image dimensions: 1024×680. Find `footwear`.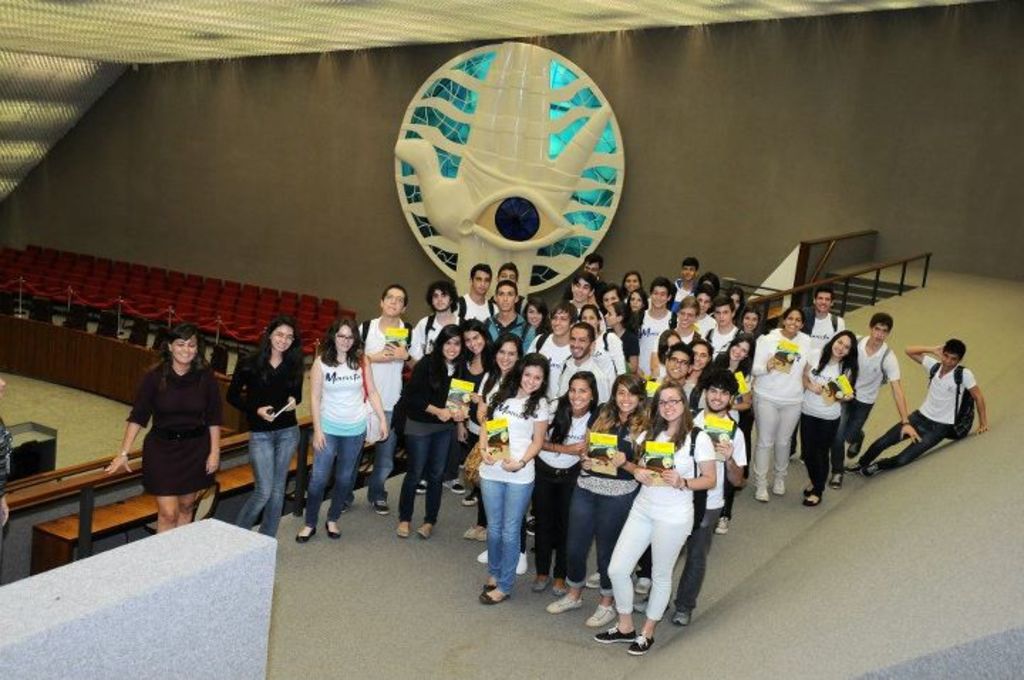
select_region(464, 524, 481, 539).
